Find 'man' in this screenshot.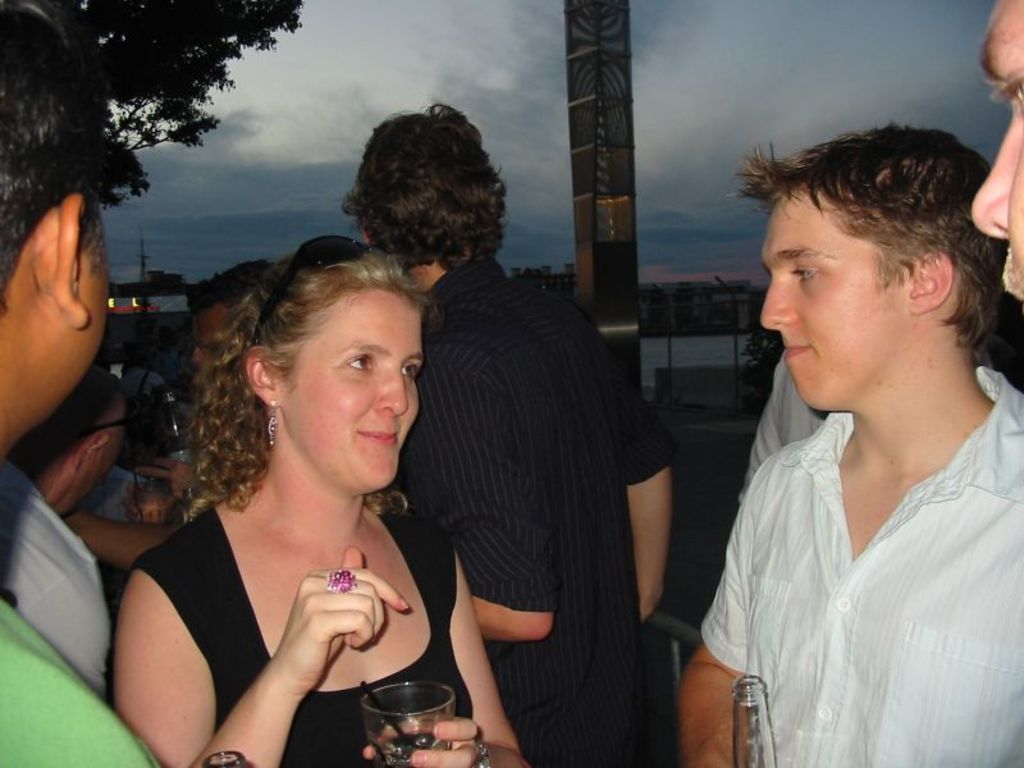
The bounding box for 'man' is rect(681, 122, 1023, 767).
